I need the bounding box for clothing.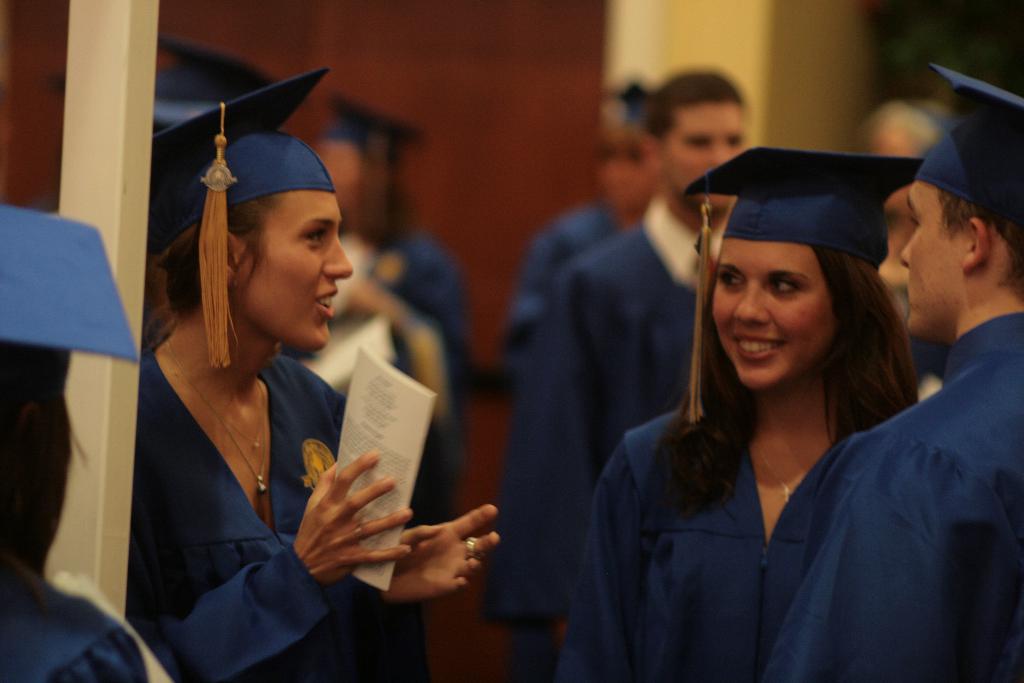
Here it is: 504/190/614/368.
